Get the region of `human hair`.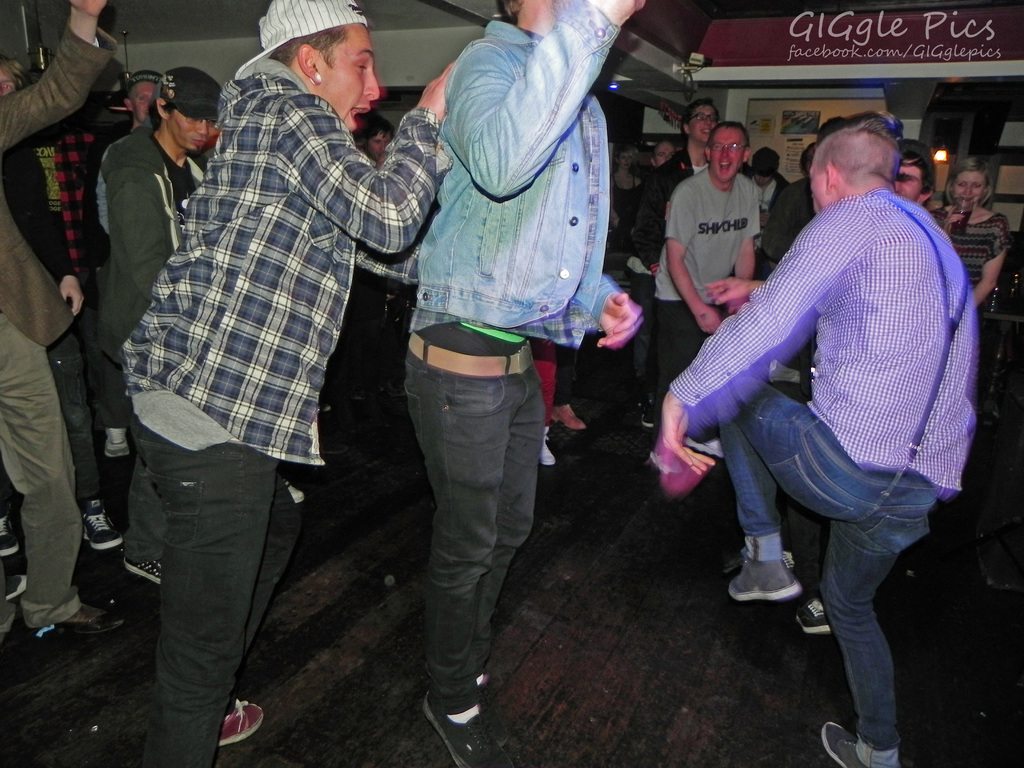
681/100/716/142.
